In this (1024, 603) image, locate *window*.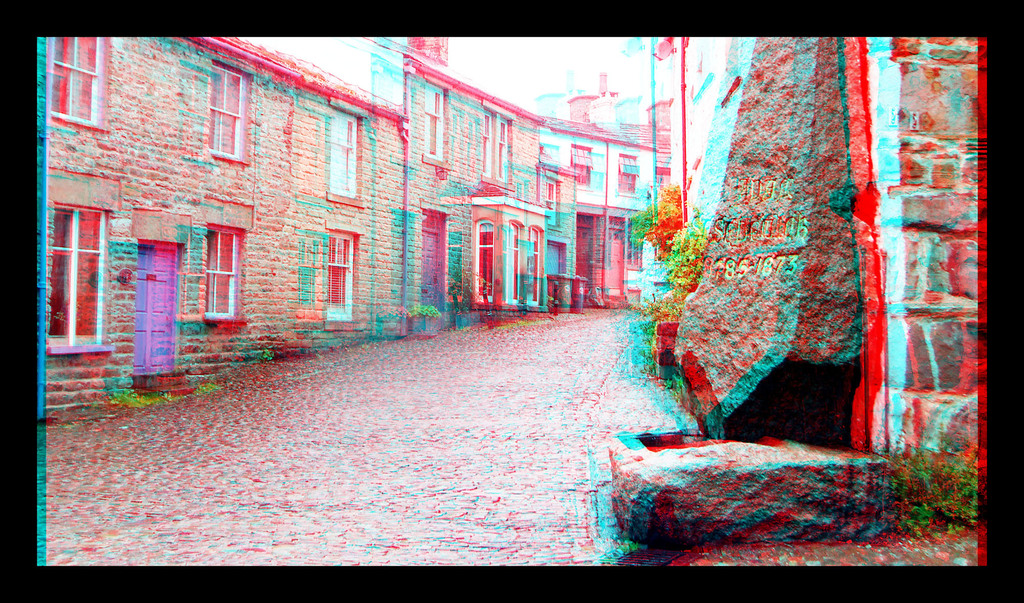
Bounding box: detection(331, 105, 364, 208).
